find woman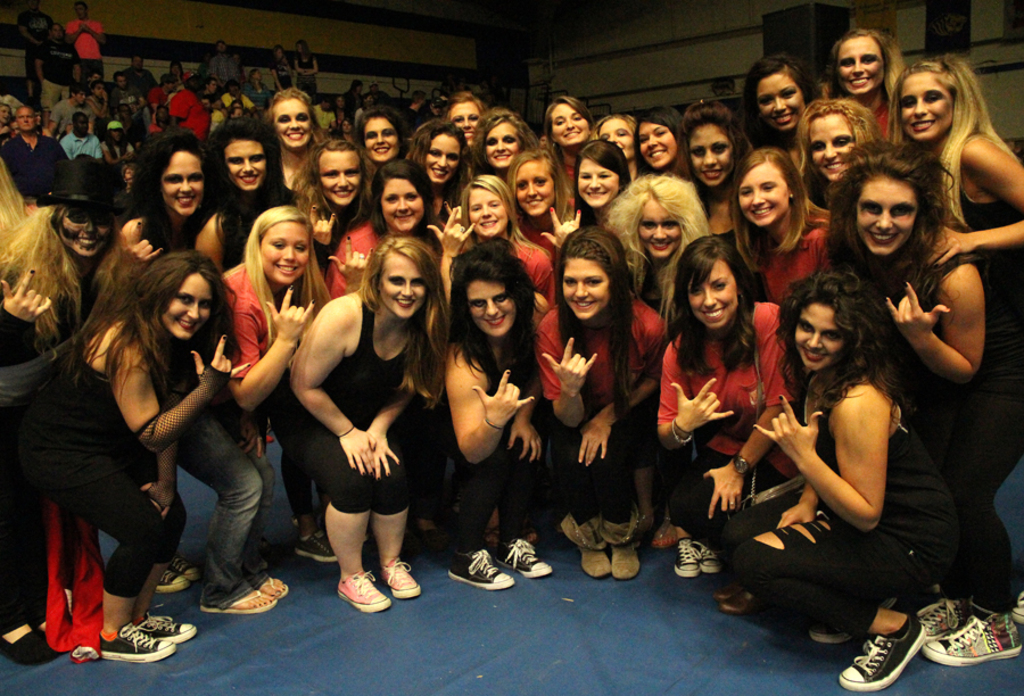
729:148:828:305
